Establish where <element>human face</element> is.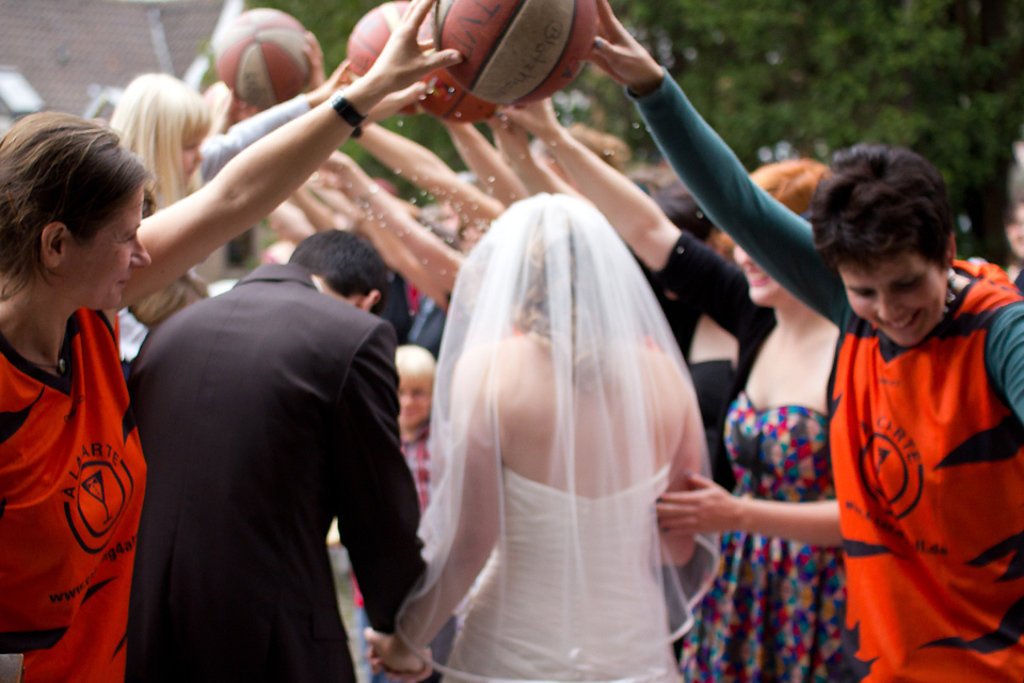
Established at 174 123 213 181.
